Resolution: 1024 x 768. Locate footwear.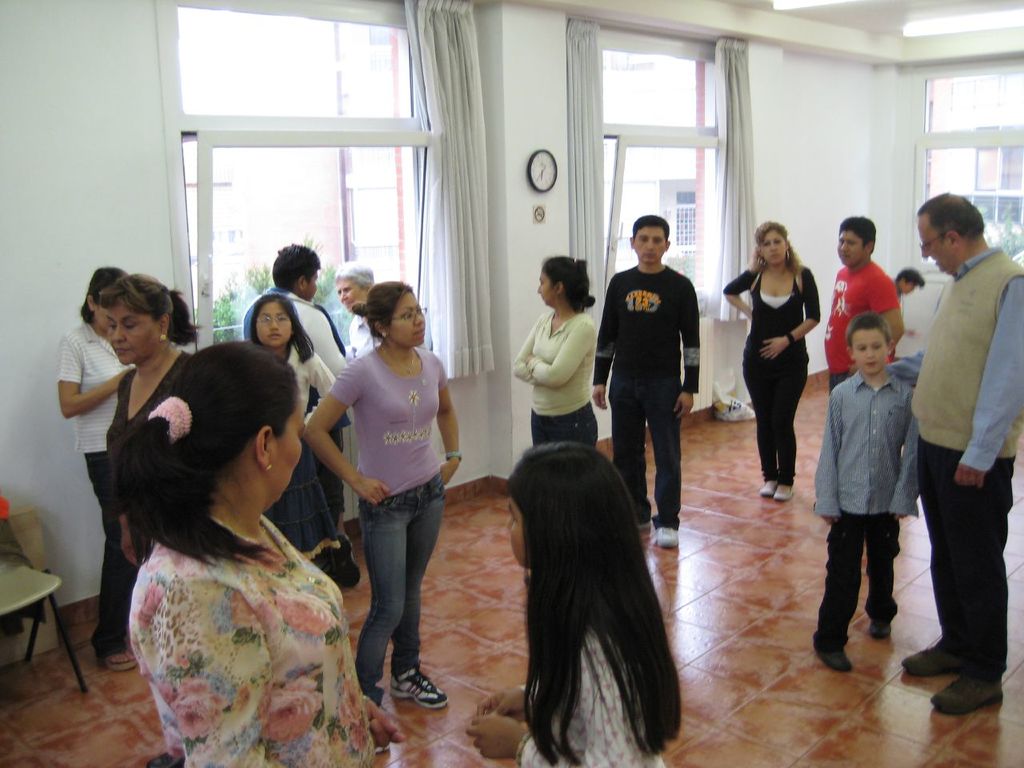
{"left": 773, "top": 484, "right": 796, "bottom": 500}.
